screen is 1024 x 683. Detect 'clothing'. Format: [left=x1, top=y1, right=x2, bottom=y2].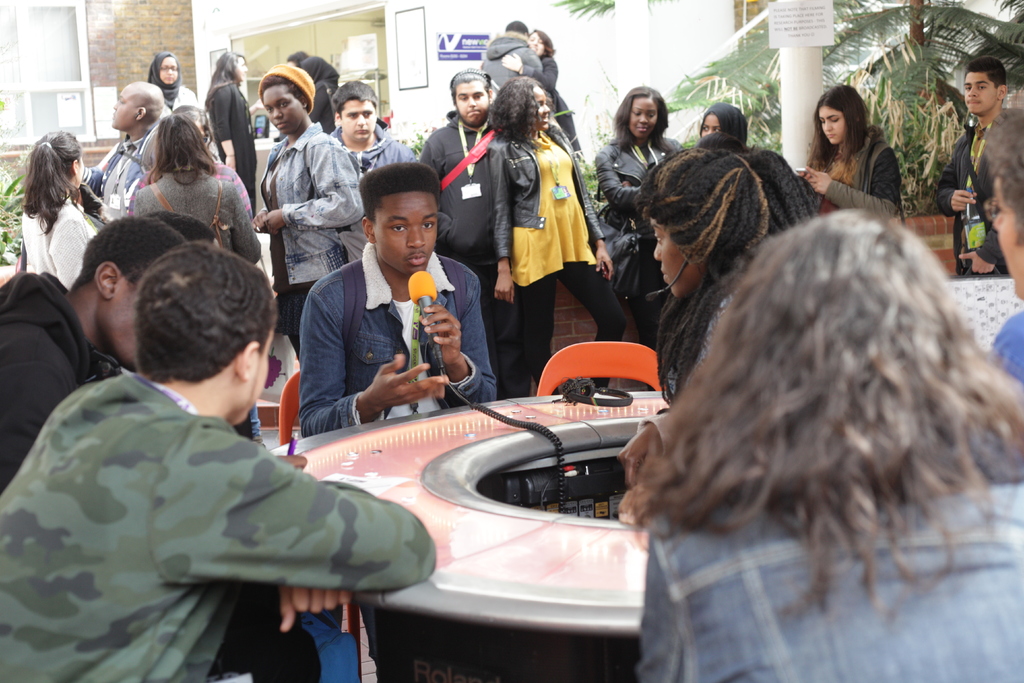
[left=2, top=258, right=113, bottom=494].
